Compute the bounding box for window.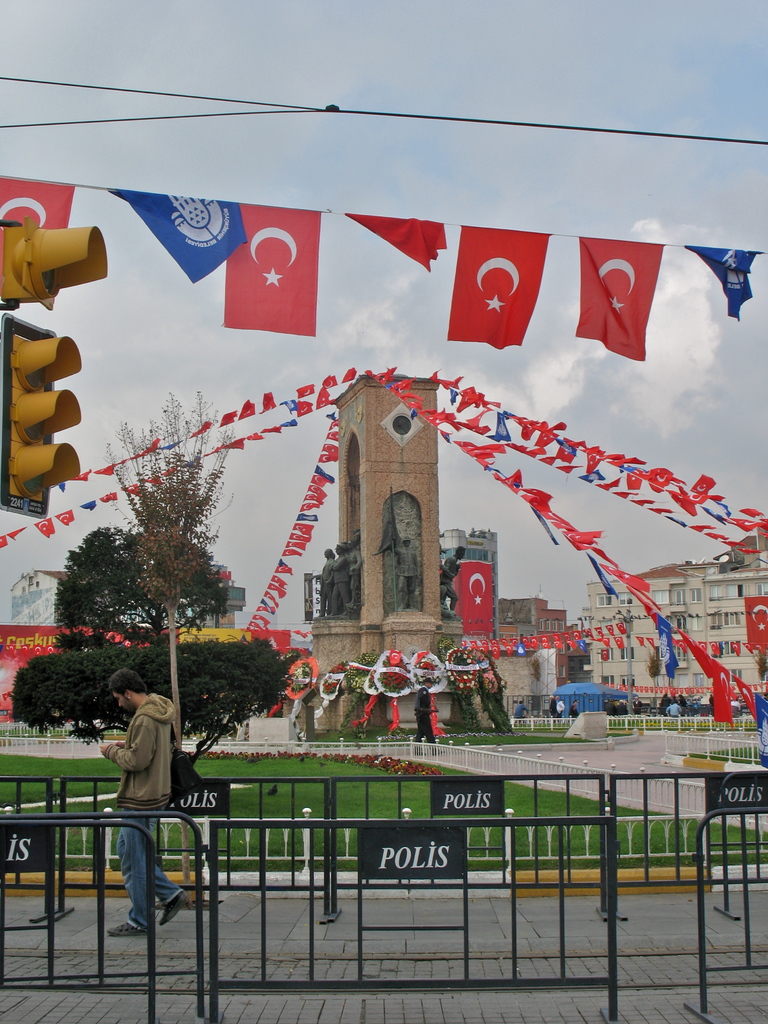
(596, 595, 610, 606).
